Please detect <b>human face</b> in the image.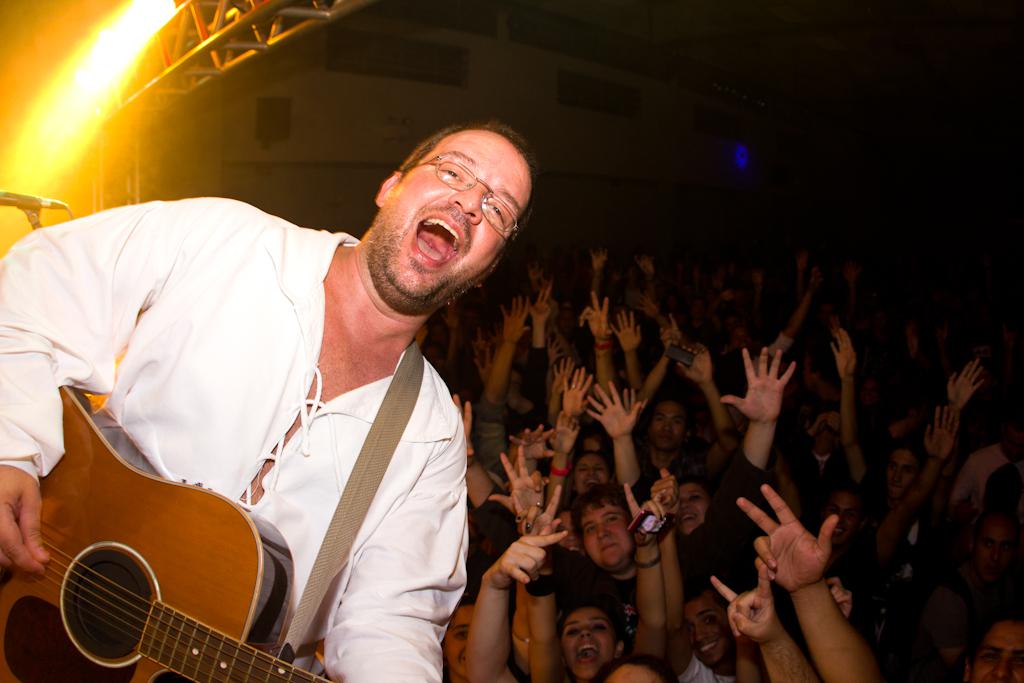
<bbox>574, 450, 611, 488</bbox>.
